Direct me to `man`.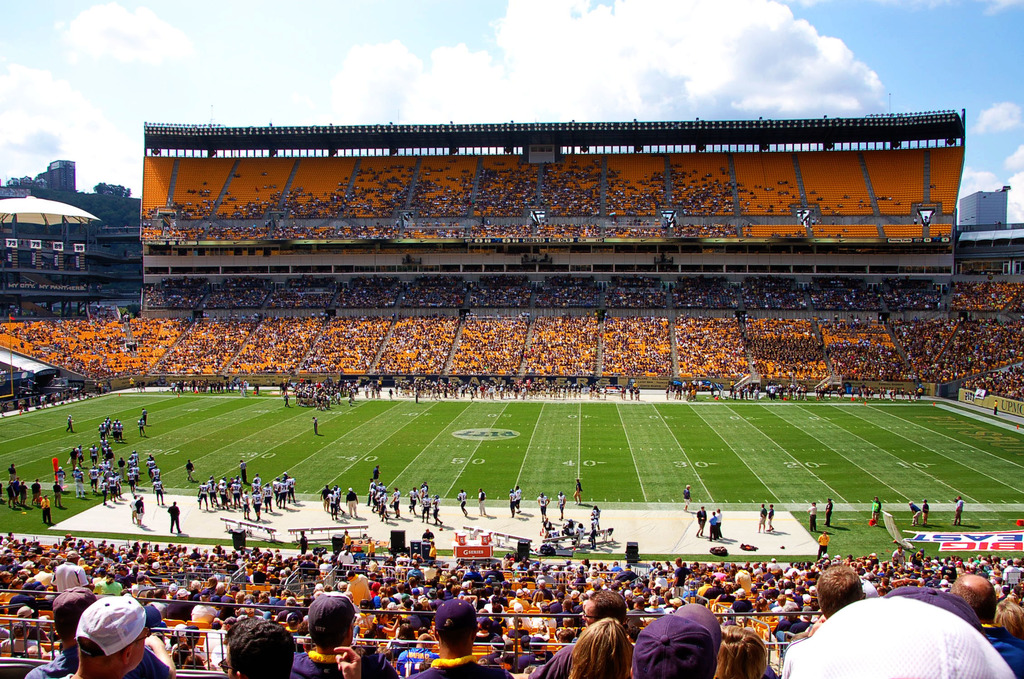
Direction: <box>293,596,396,678</box>.
